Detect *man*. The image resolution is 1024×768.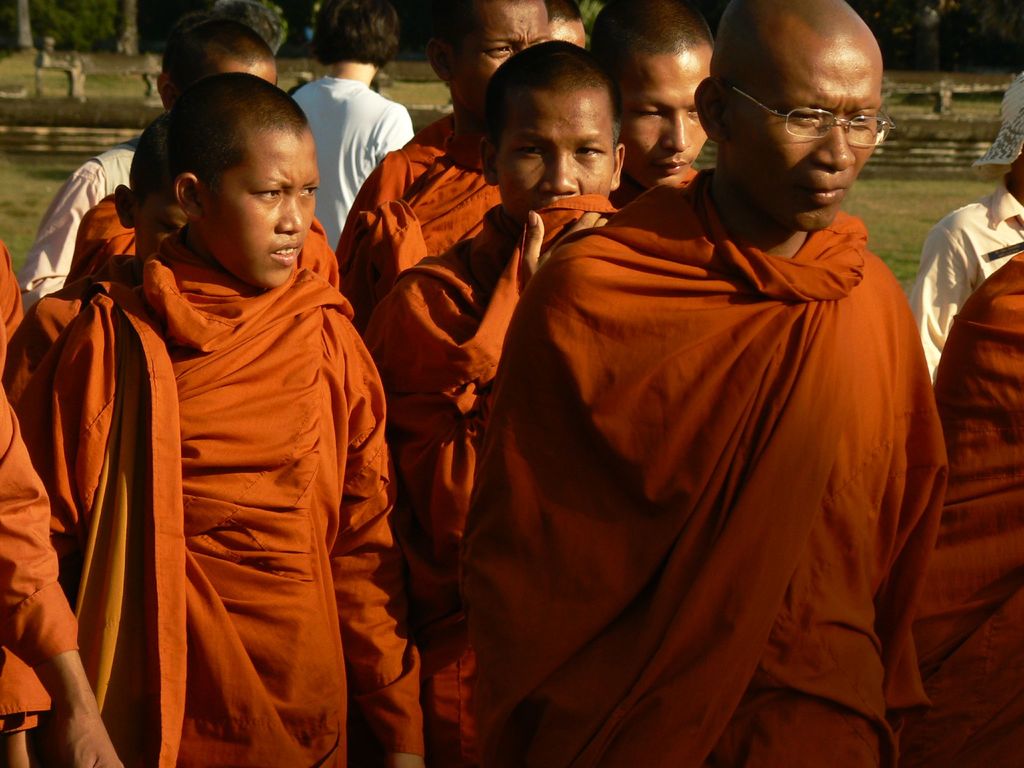
(17, 17, 278, 309).
